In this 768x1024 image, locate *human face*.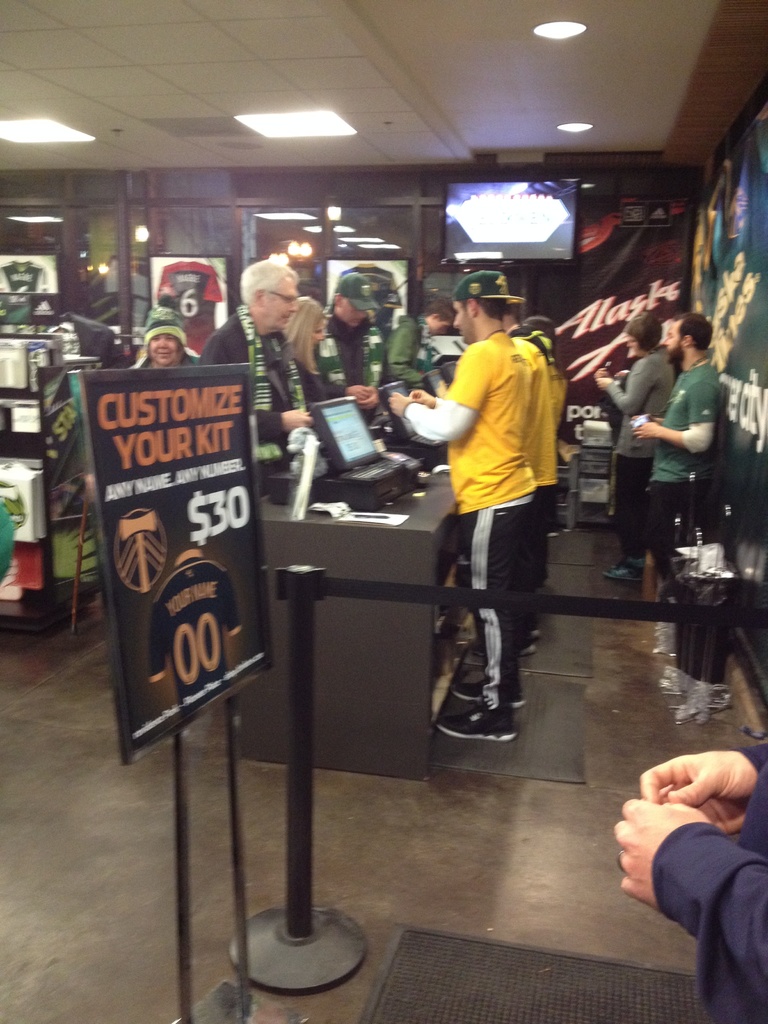
Bounding box: l=623, t=330, r=642, b=355.
